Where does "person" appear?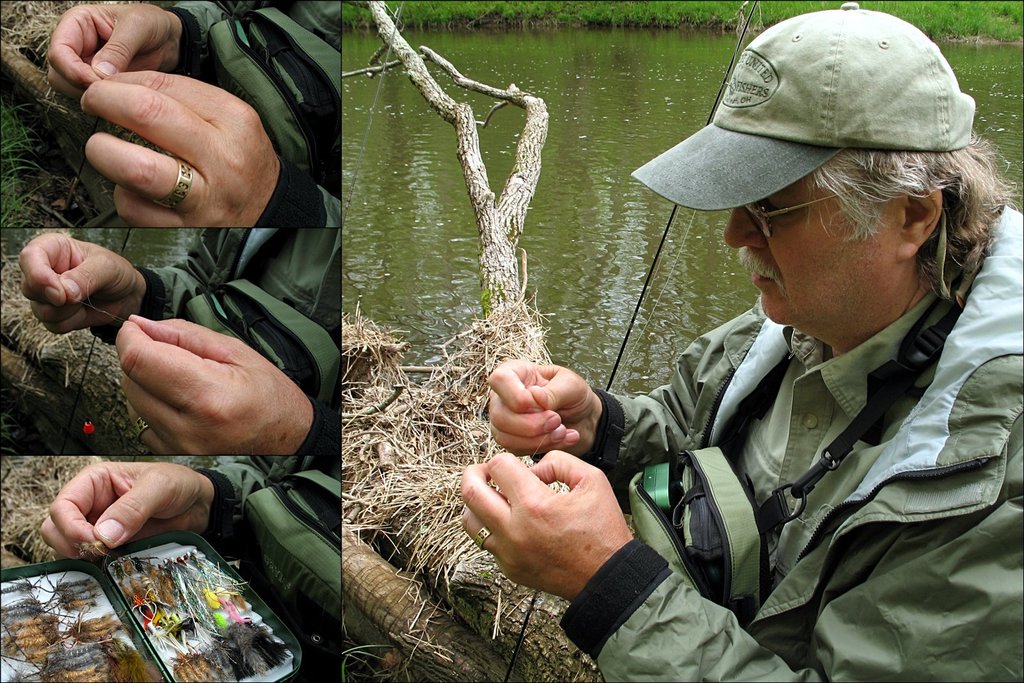
Appears at left=0, top=232, right=340, bottom=456.
